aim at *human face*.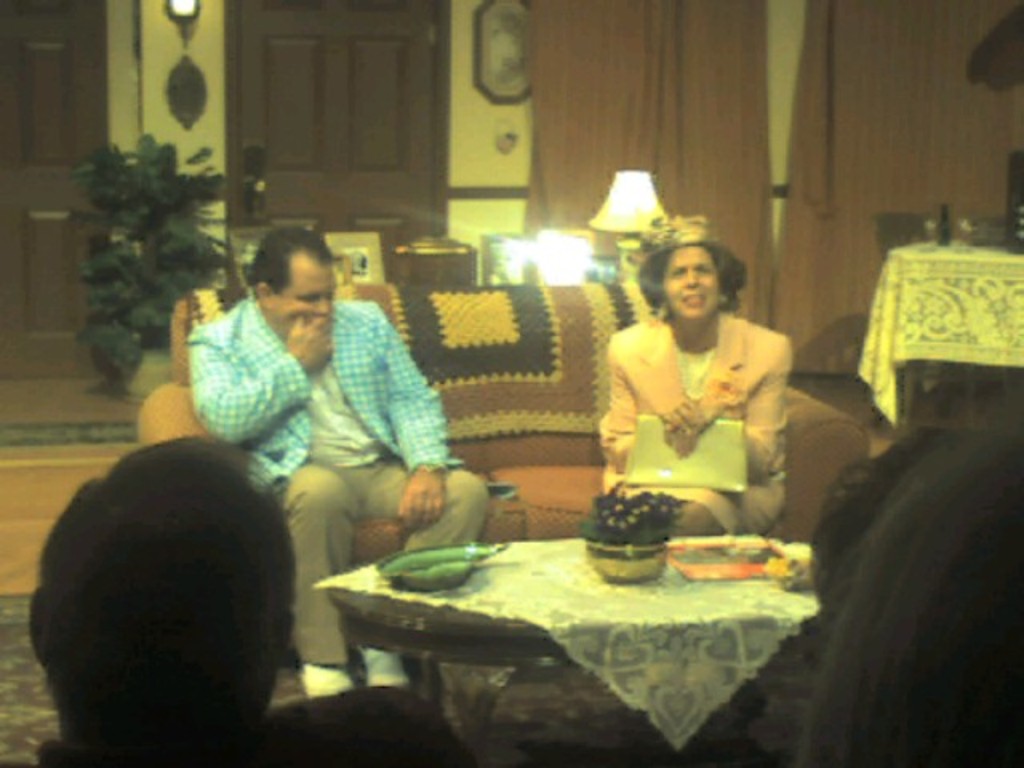
Aimed at bbox=[275, 250, 333, 341].
